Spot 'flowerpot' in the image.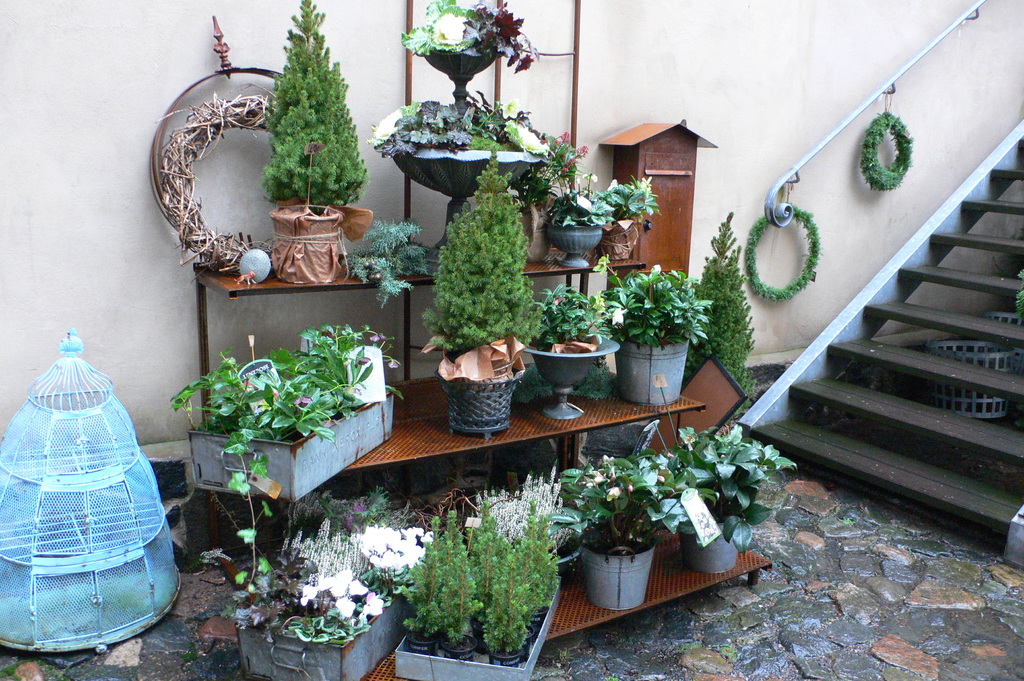
'flowerpot' found at bbox=(678, 518, 749, 577).
